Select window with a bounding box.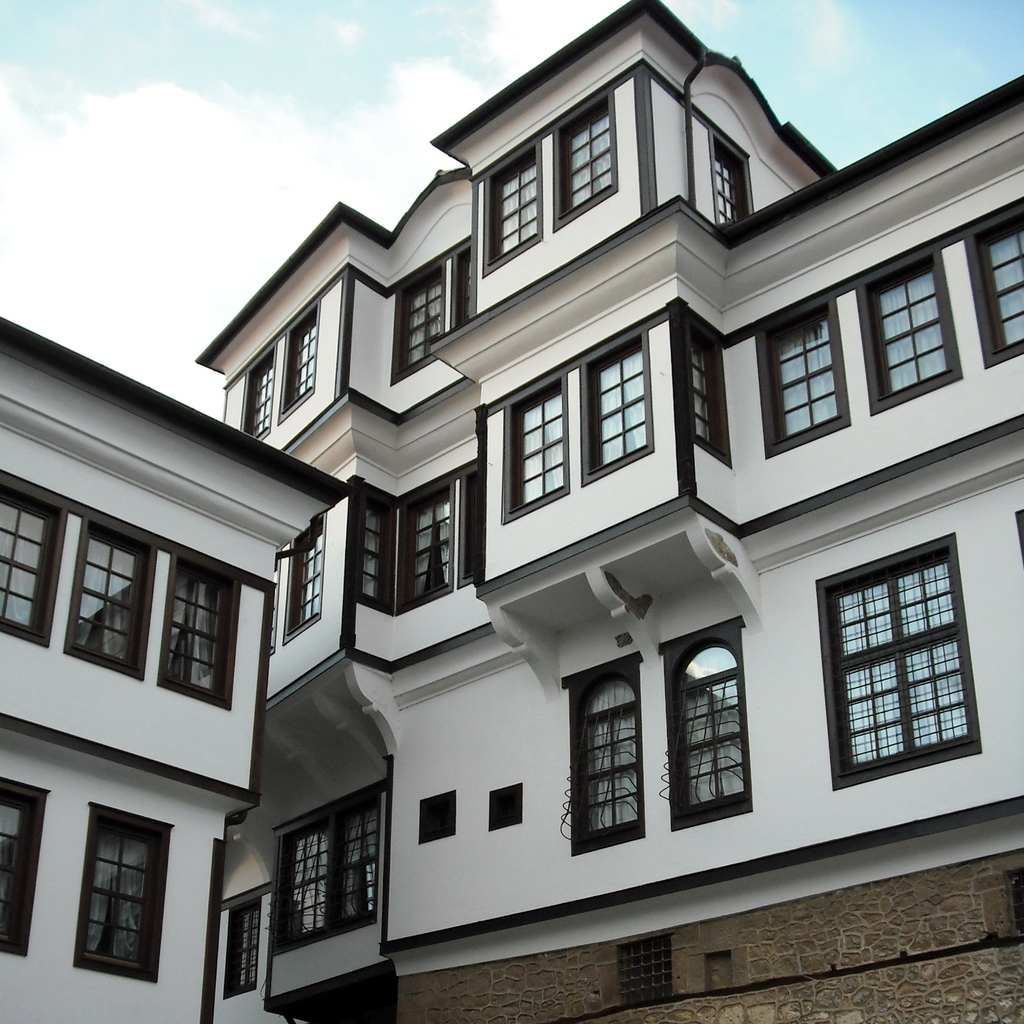
[0,778,49,960].
